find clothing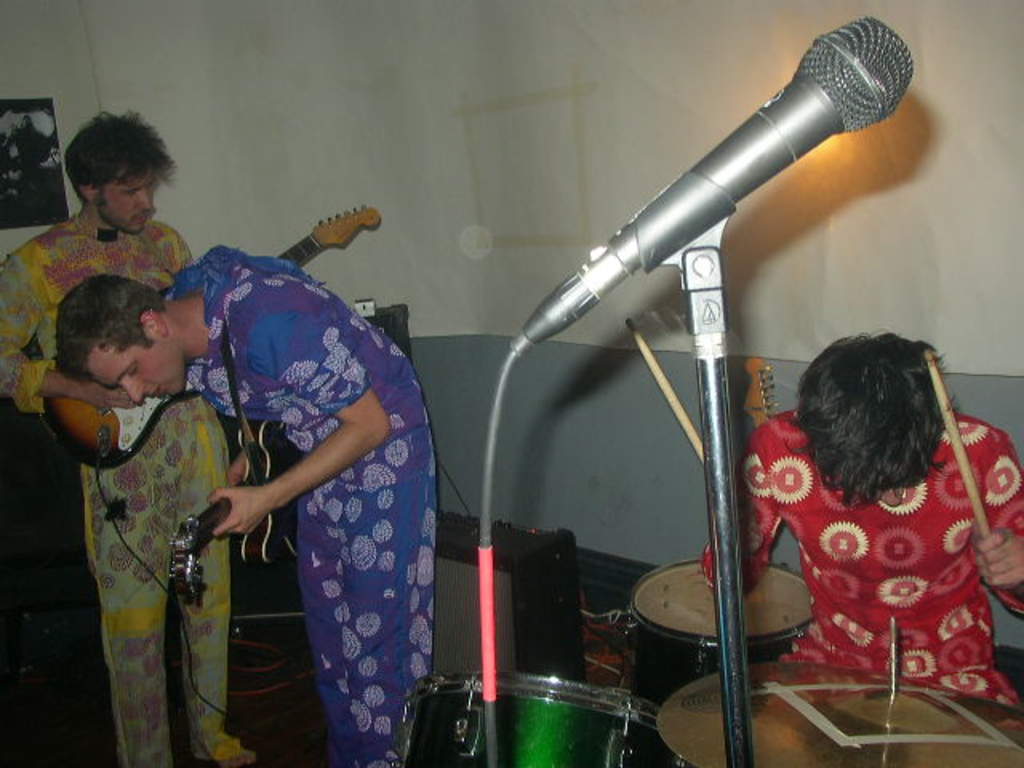
x1=0 y1=208 x2=189 y2=763
